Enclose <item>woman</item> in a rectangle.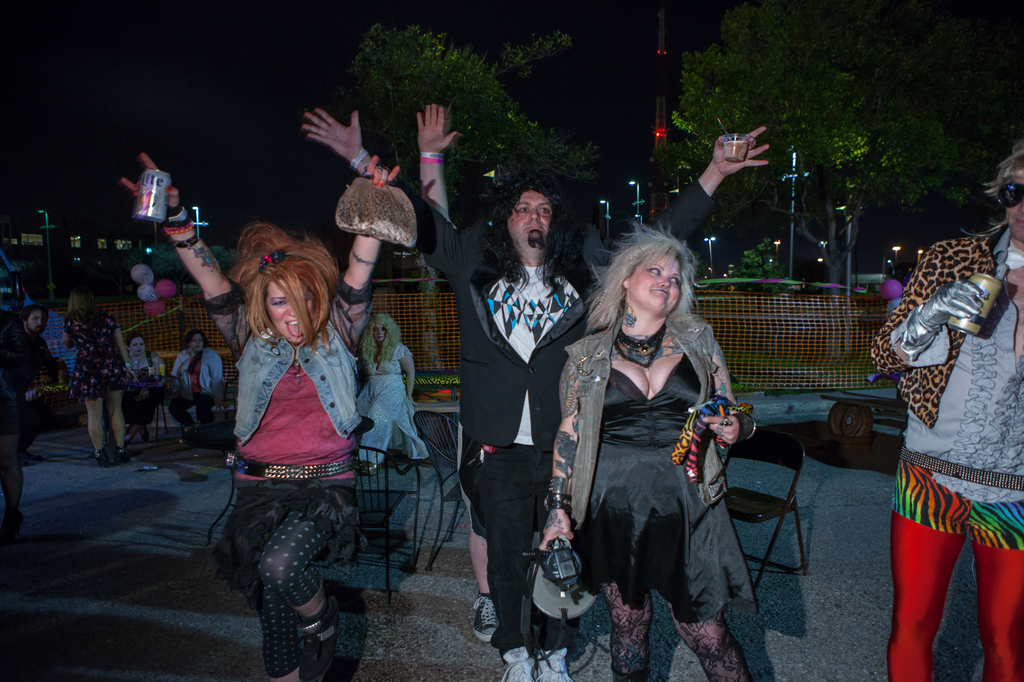
{"left": 115, "top": 154, "right": 401, "bottom": 681}.
